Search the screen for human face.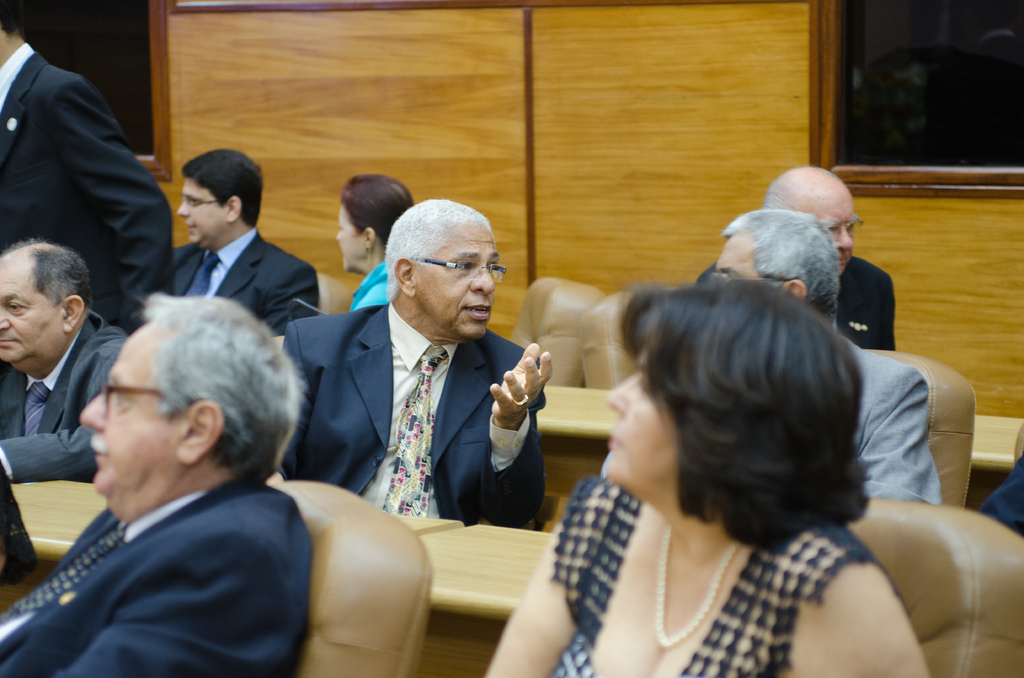
Found at 717 231 761 280.
